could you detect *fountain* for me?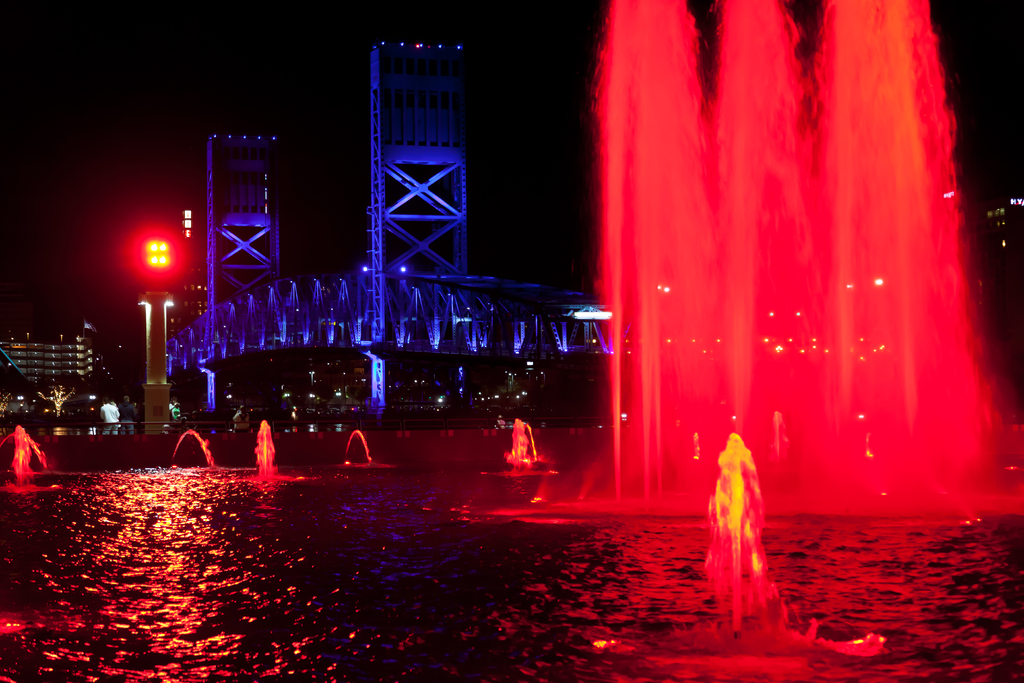
Detection result: [335,432,367,470].
